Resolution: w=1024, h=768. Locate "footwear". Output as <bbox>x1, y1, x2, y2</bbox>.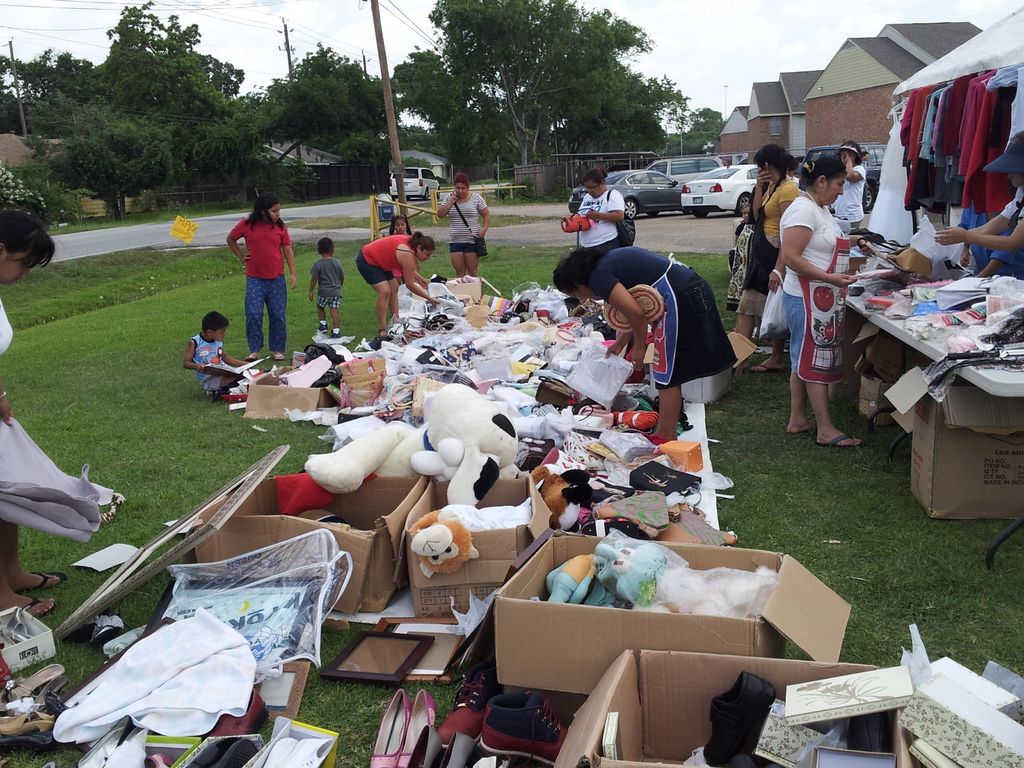
<bbox>316, 317, 326, 337</bbox>.
